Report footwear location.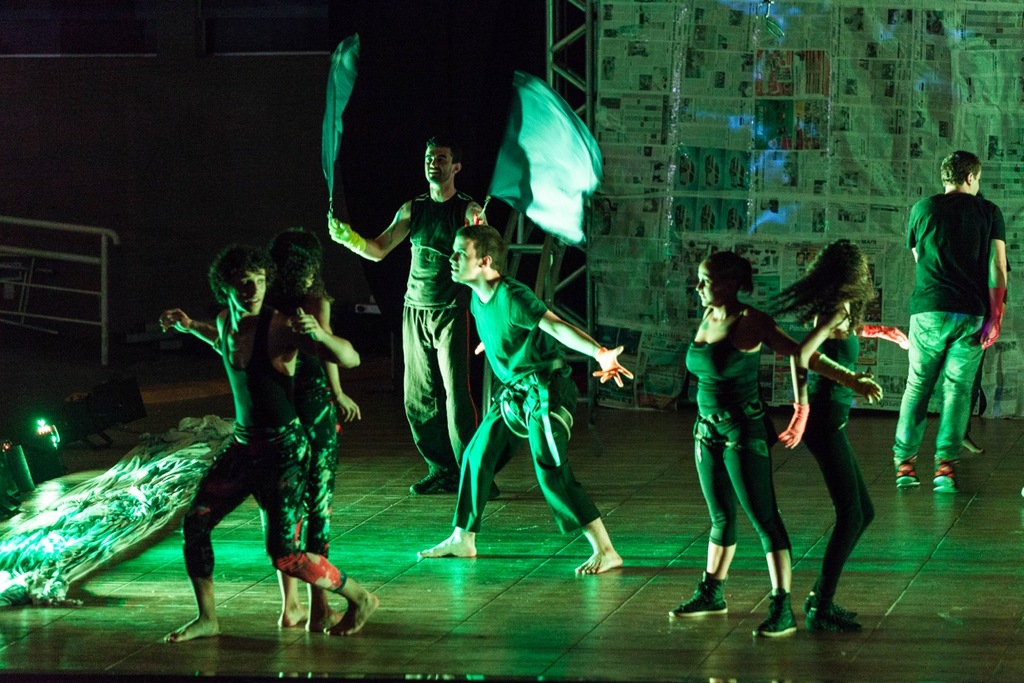
Report: region(806, 600, 852, 632).
